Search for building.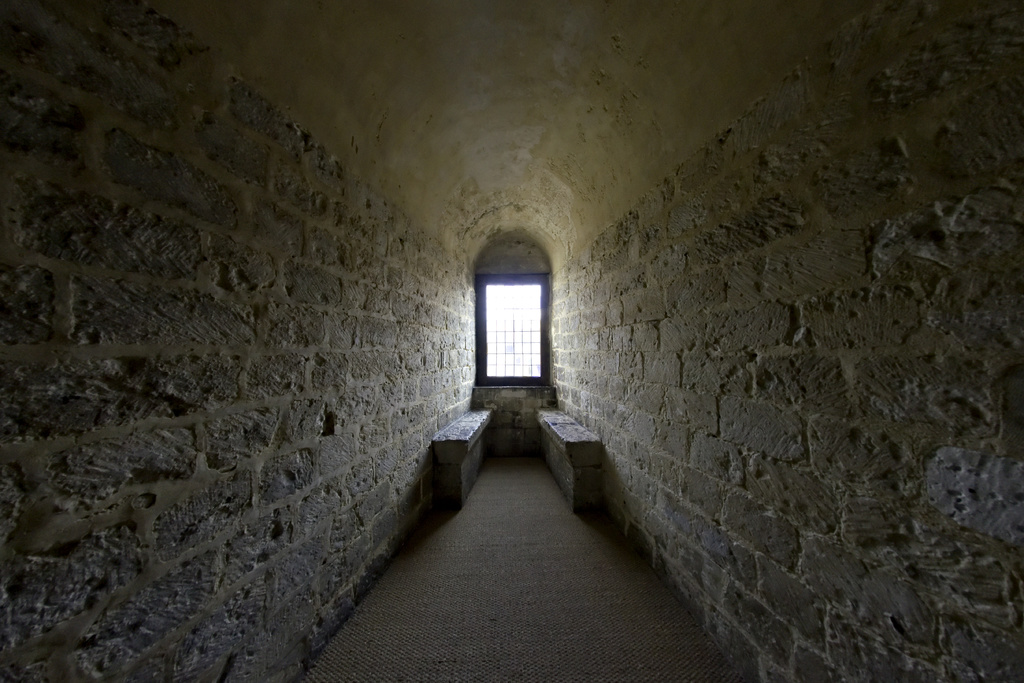
Found at [x1=0, y1=0, x2=1023, y2=682].
